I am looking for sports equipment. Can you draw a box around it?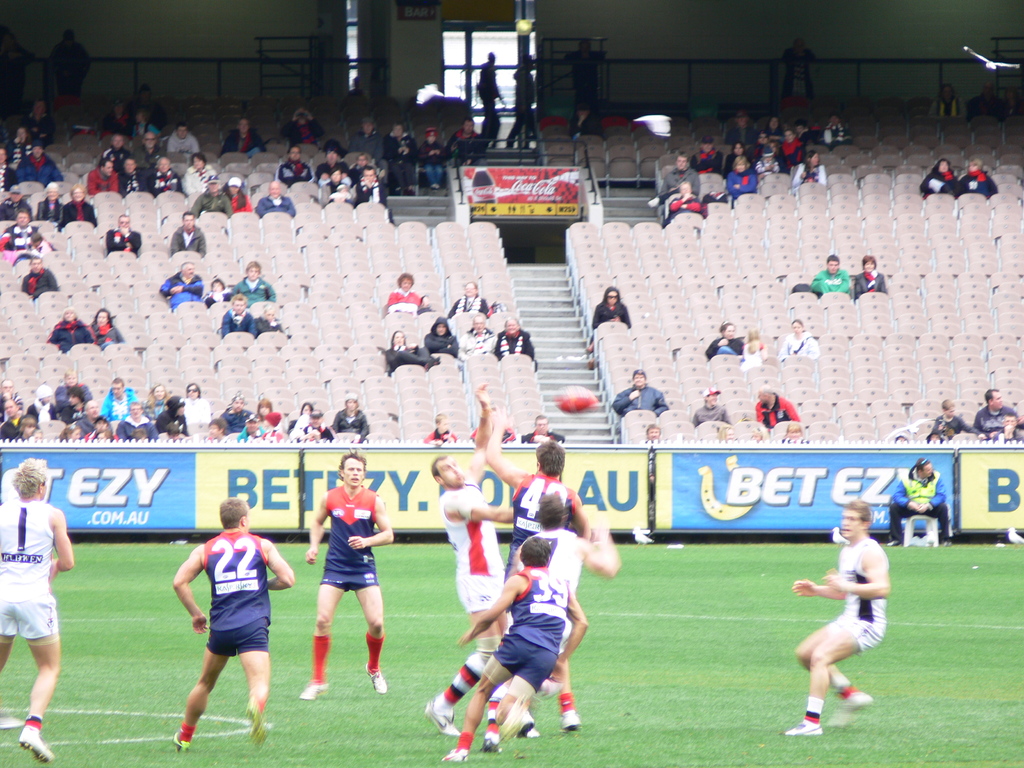
Sure, the bounding box is BBox(556, 385, 598, 415).
